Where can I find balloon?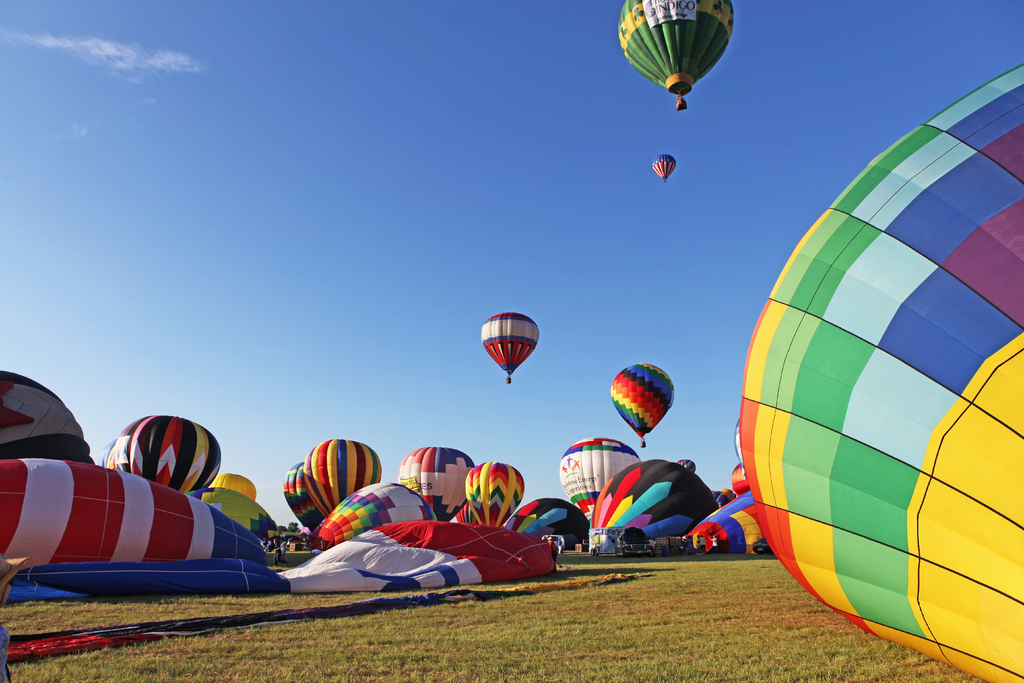
You can find it at Rect(738, 59, 1023, 682).
